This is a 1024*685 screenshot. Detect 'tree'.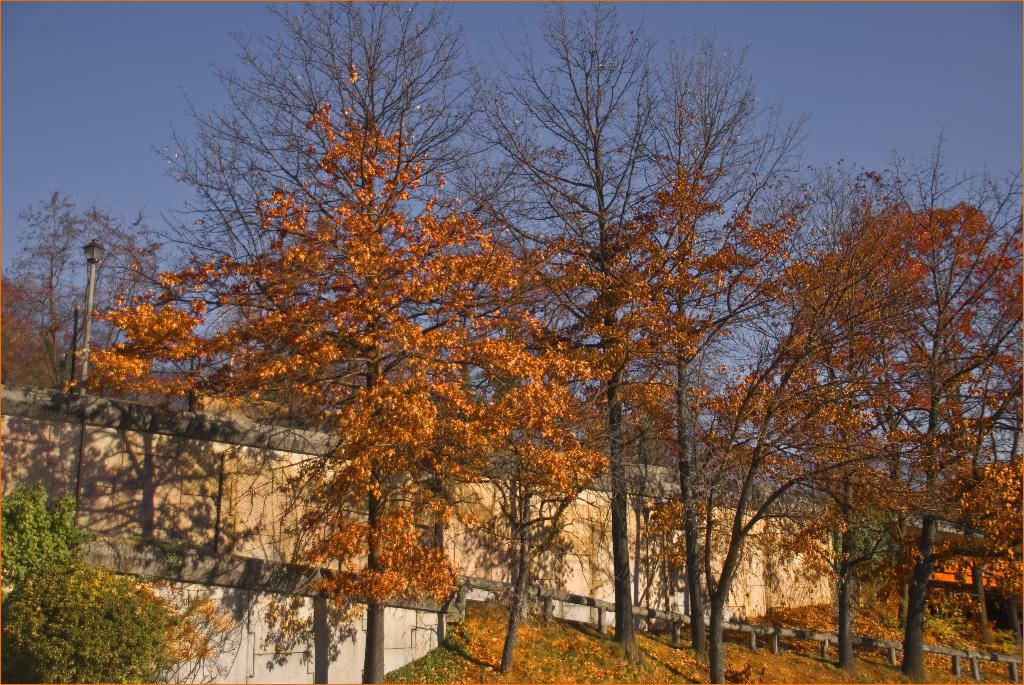
detection(0, 201, 169, 384).
